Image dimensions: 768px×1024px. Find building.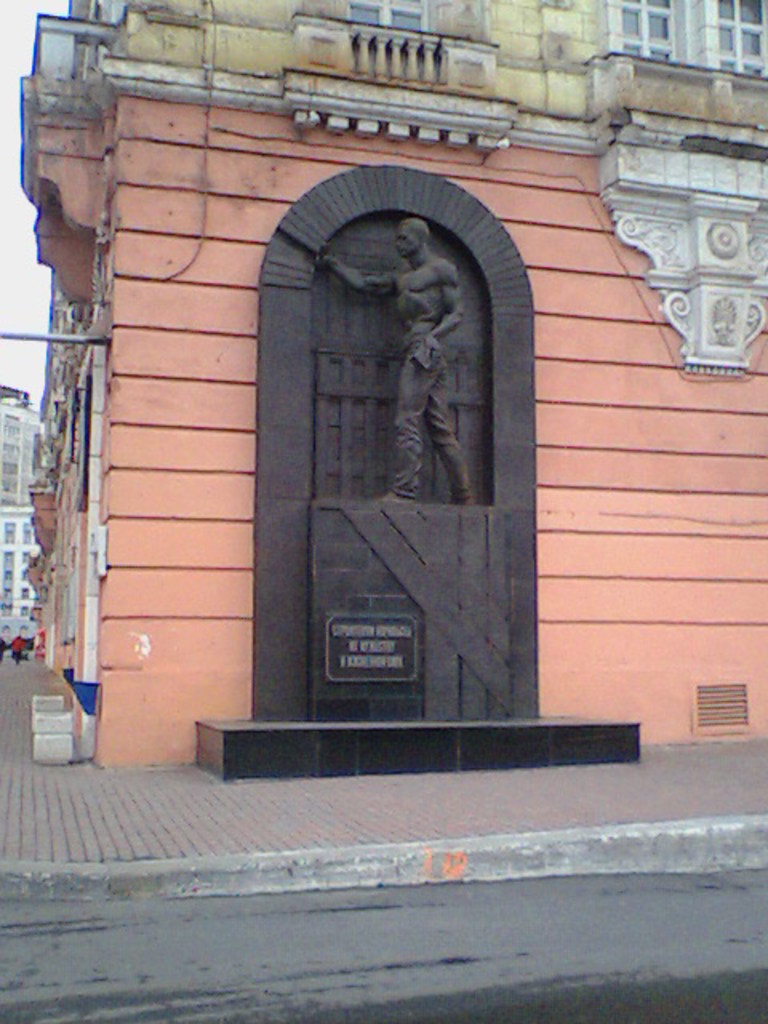
detection(0, 389, 35, 507).
